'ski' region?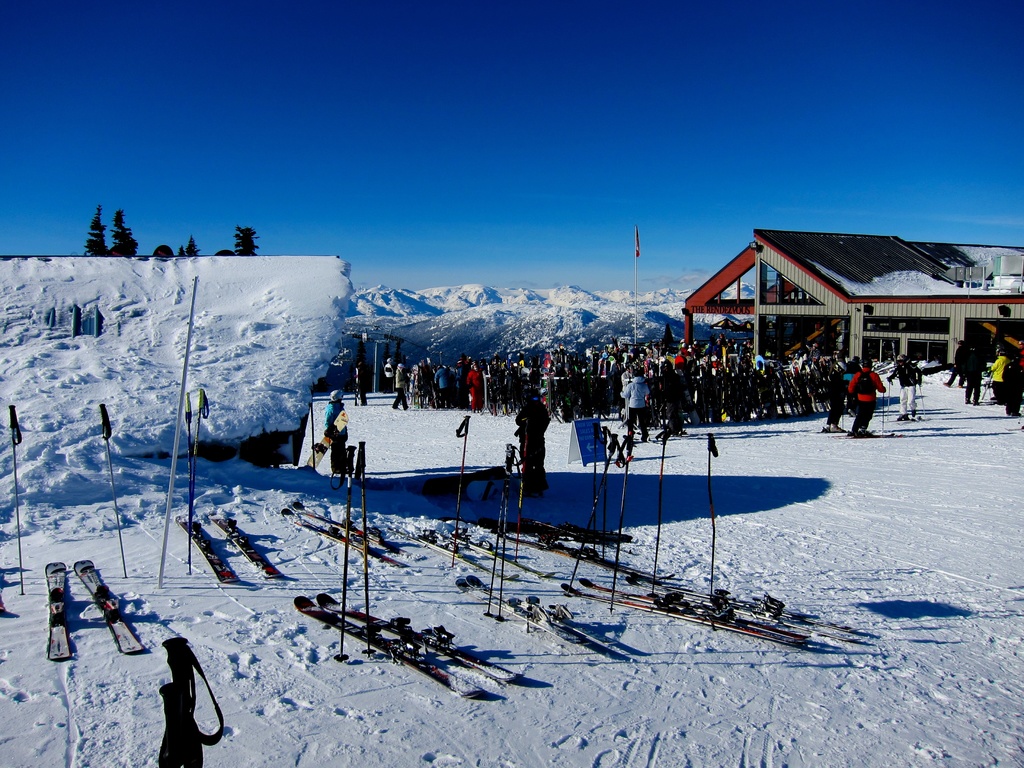
283,507,389,557
